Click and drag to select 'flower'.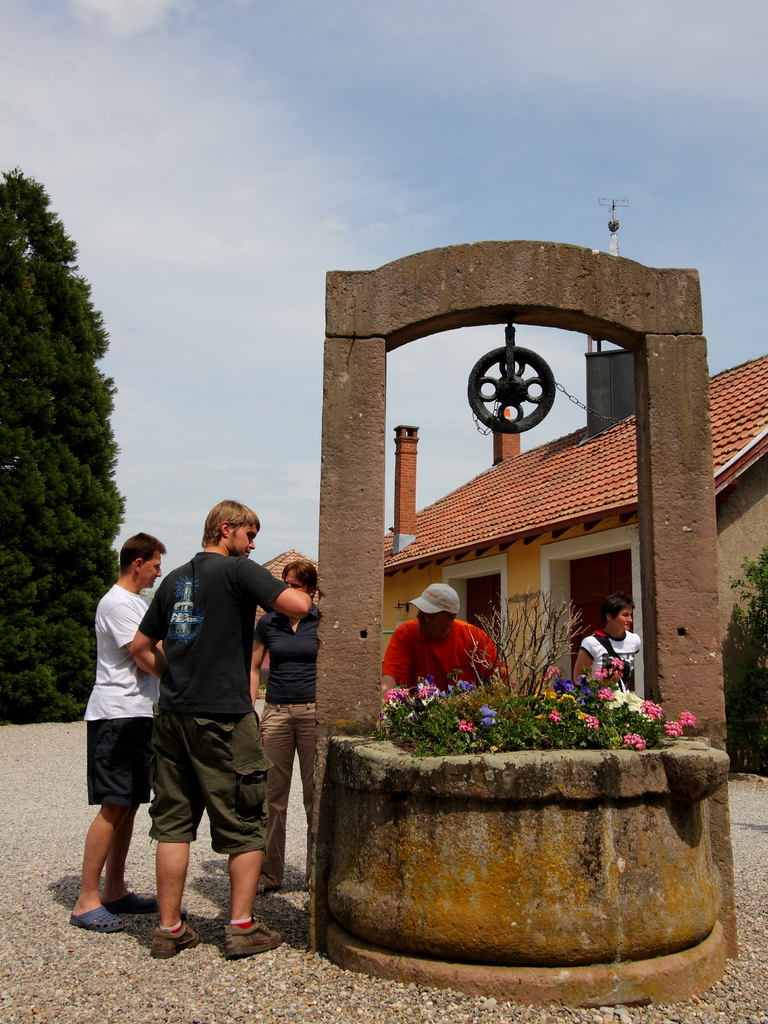
Selection: select_region(543, 665, 559, 685).
